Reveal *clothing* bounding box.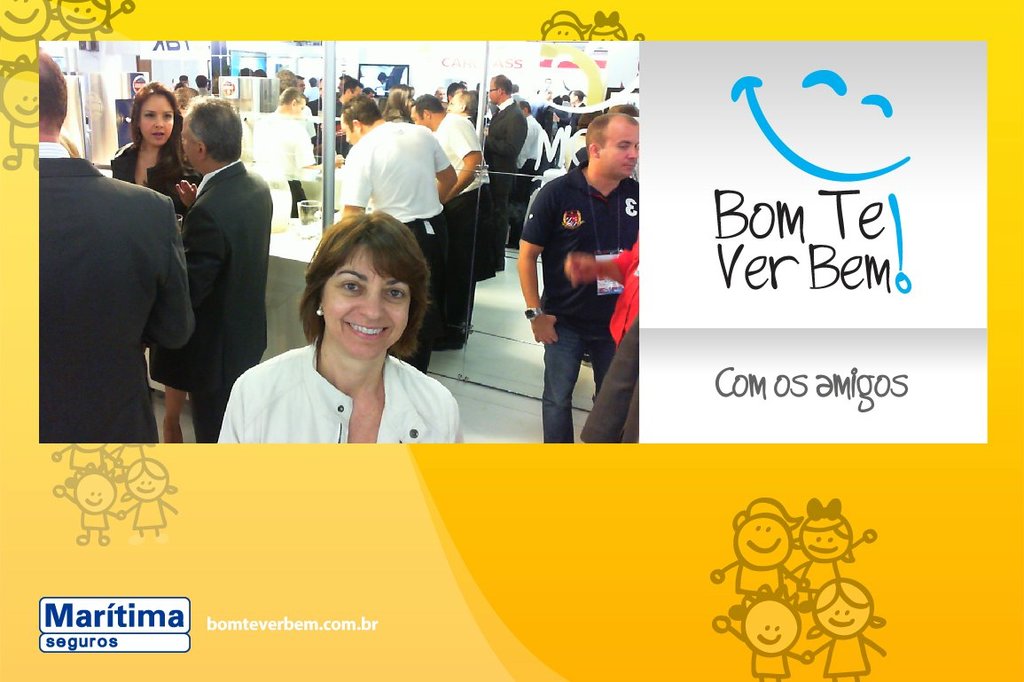
Revealed: region(495, 96, 528, 252).
